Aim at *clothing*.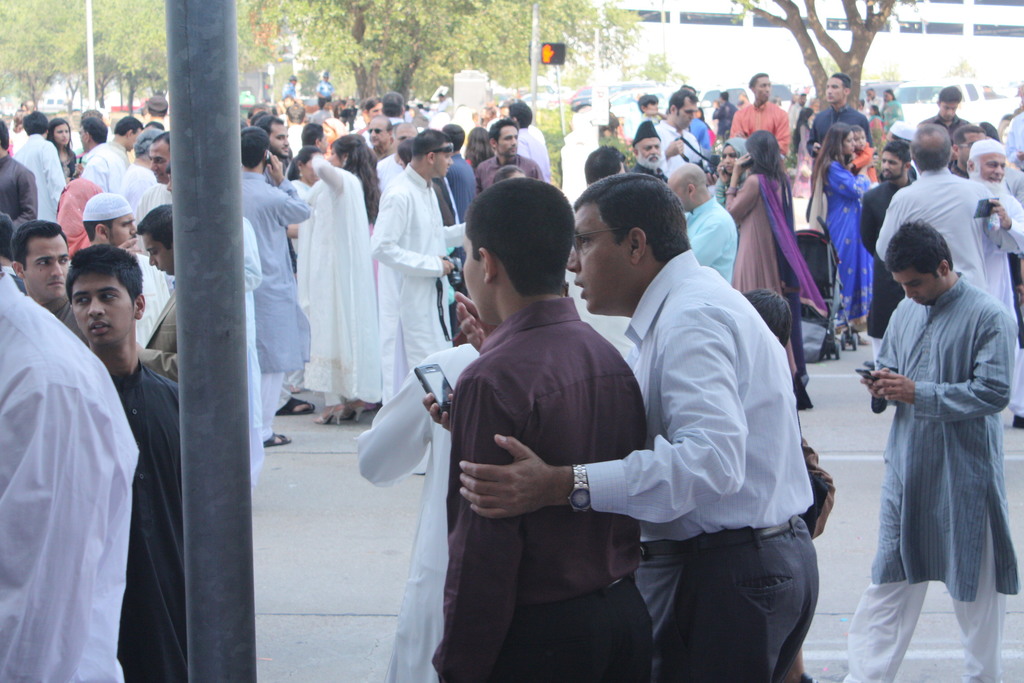
Aimed at (845,144,875,178).
